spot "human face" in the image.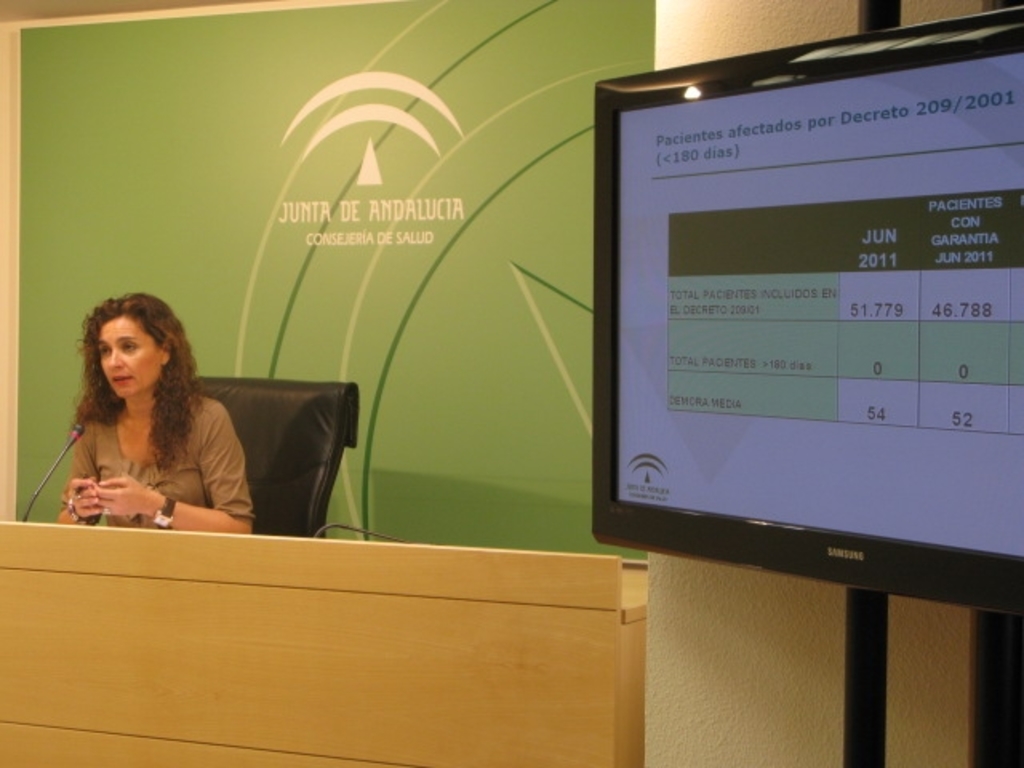
"human face" found at {"left": 96, "top": 312, "right": 160, "bottom": 402}.
